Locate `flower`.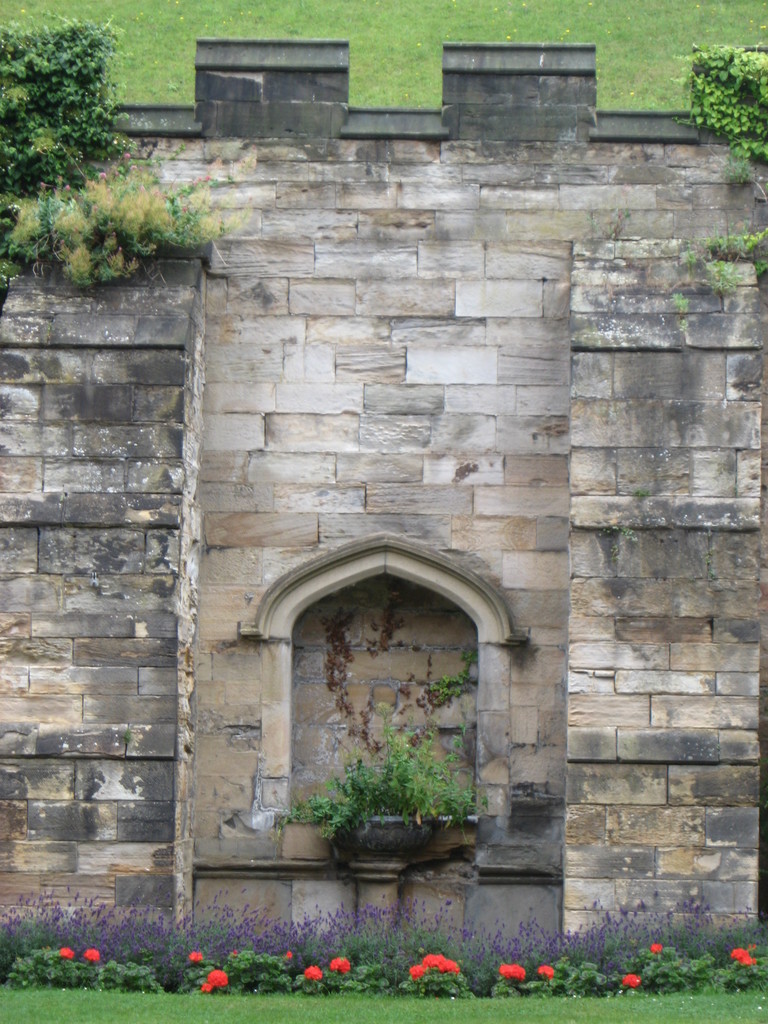
Bounding box: [305,963,319,982].
